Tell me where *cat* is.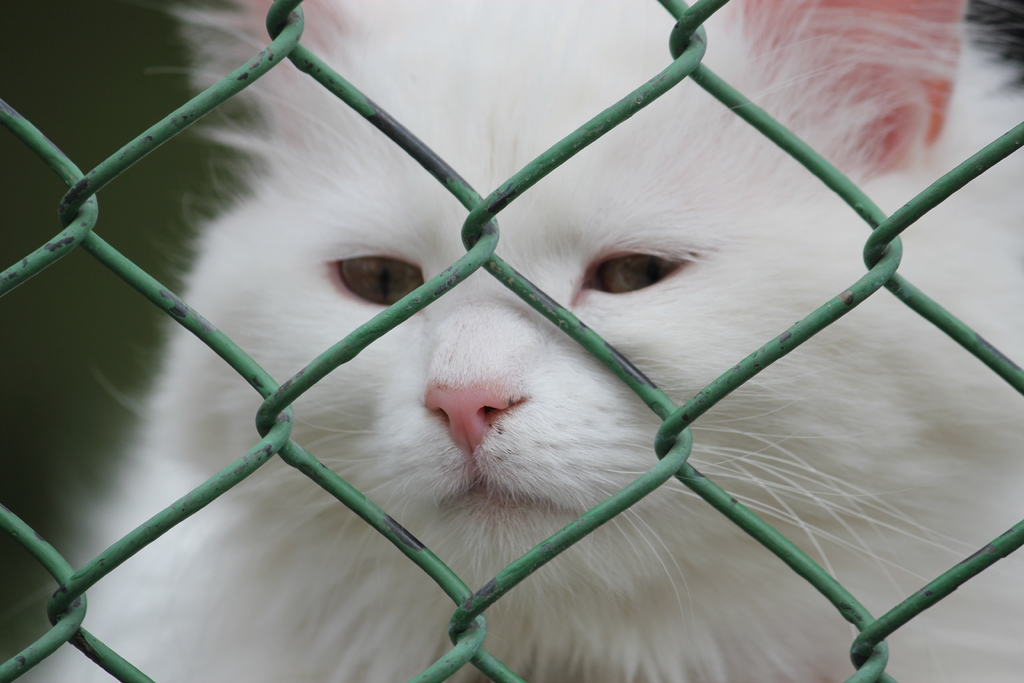
*cat* is at bbox=(24, 0, 1023, 682).
